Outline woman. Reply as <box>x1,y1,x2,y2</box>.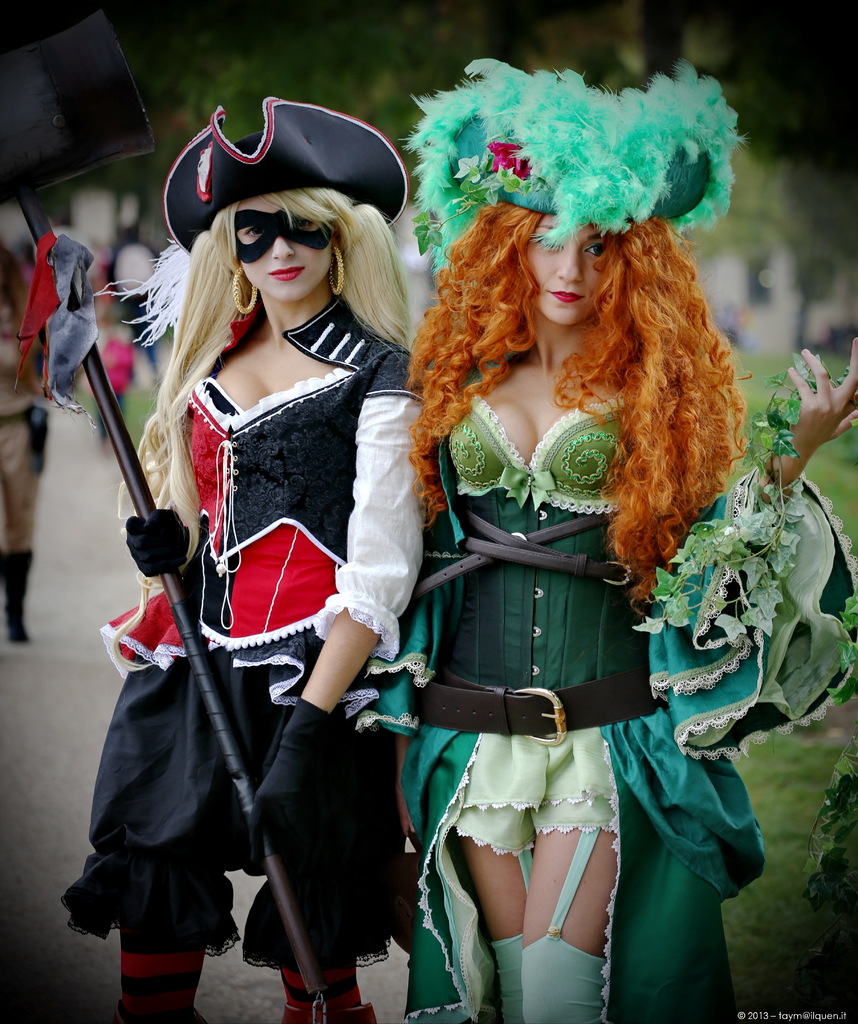
<box>53,95,423,1023</box>.
